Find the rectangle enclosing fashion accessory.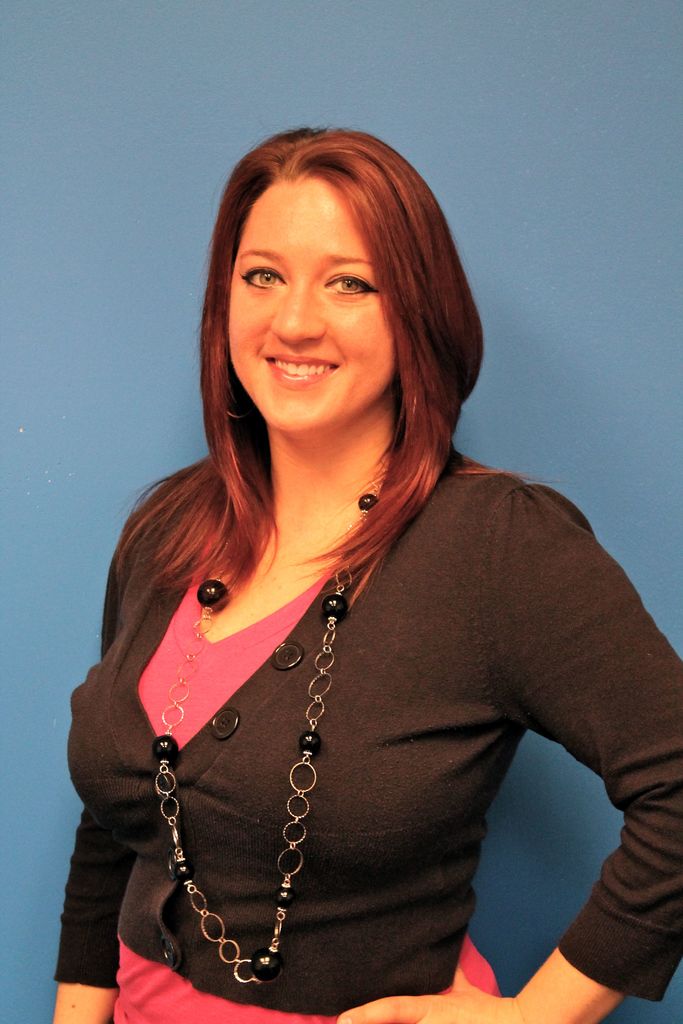
box=[151, 481, 385, 989].
